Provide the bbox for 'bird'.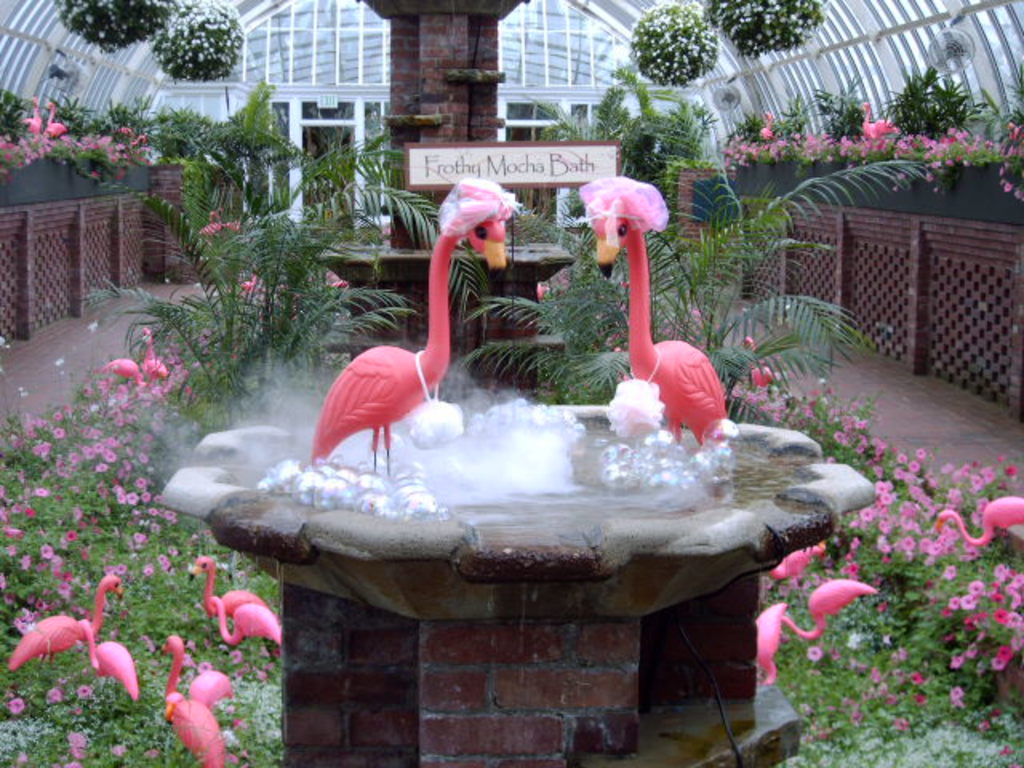
x1=931, y1=493, x2=1022, y2=555.
